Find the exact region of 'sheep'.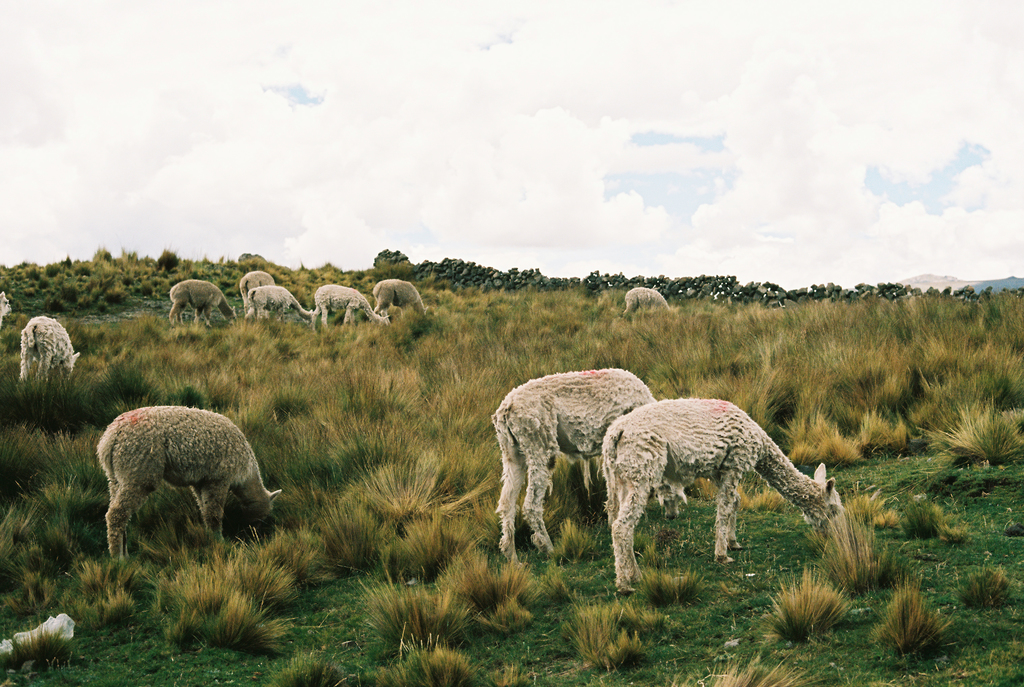
Exact region: BBox(488, 367, 687, 564).
